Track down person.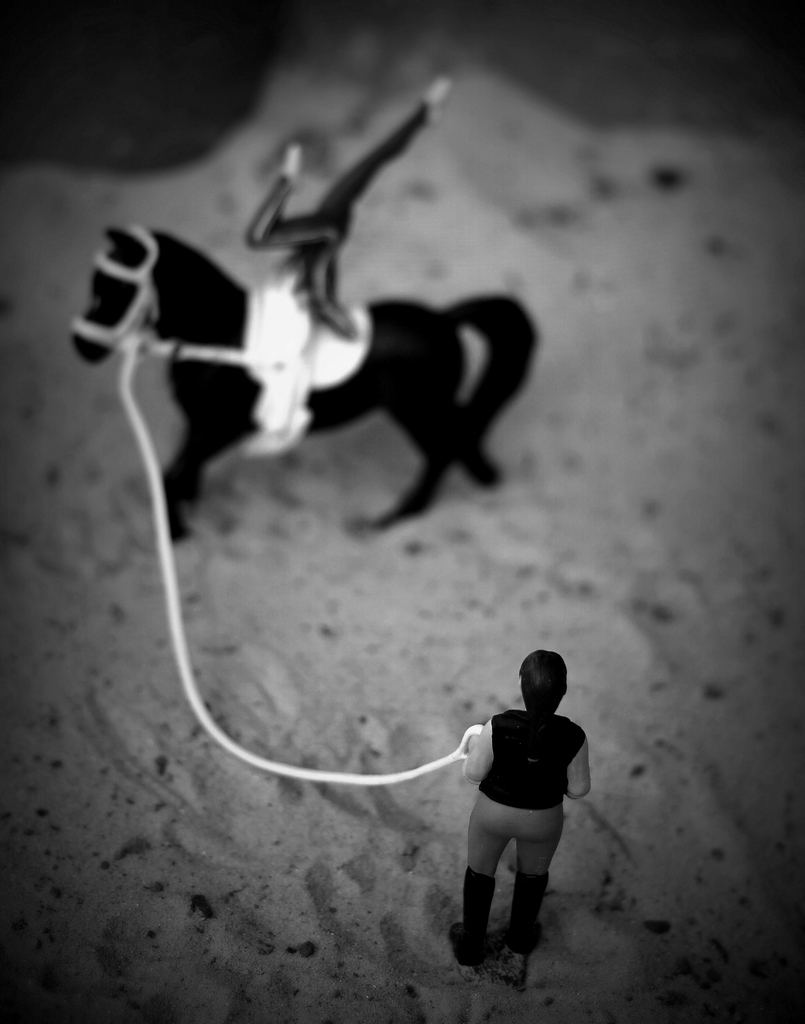
Tracked to 432, 627, 587, 984.
